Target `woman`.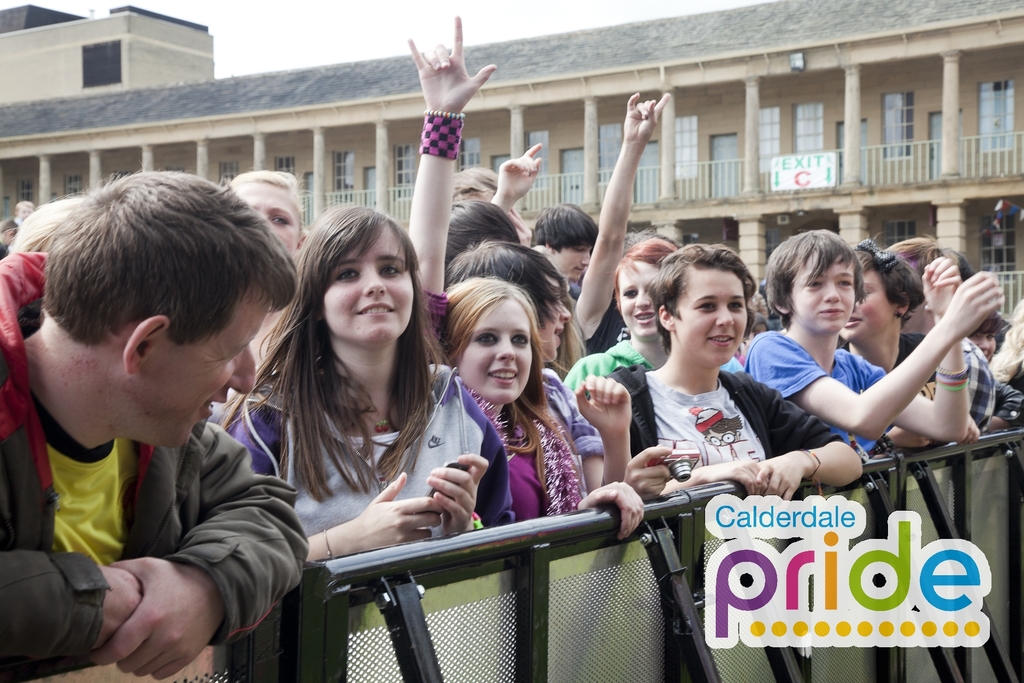
Target region: x1=218 y1=201 x2=516 y2=563.
